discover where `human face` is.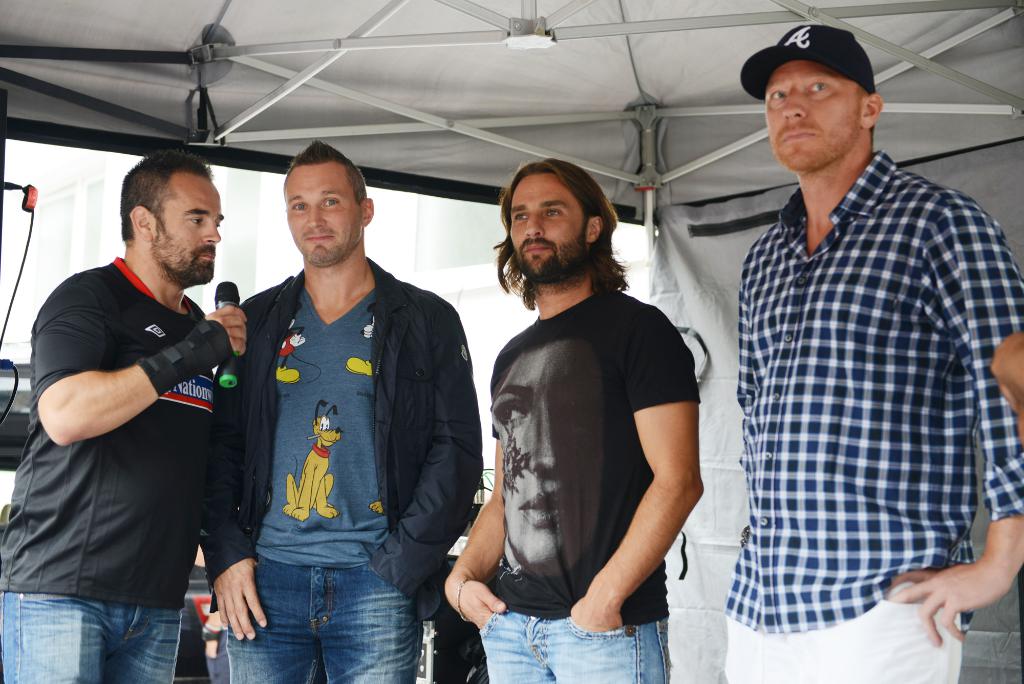
Discovered at (x1=149, y1=173, x2=221, y2=287).
